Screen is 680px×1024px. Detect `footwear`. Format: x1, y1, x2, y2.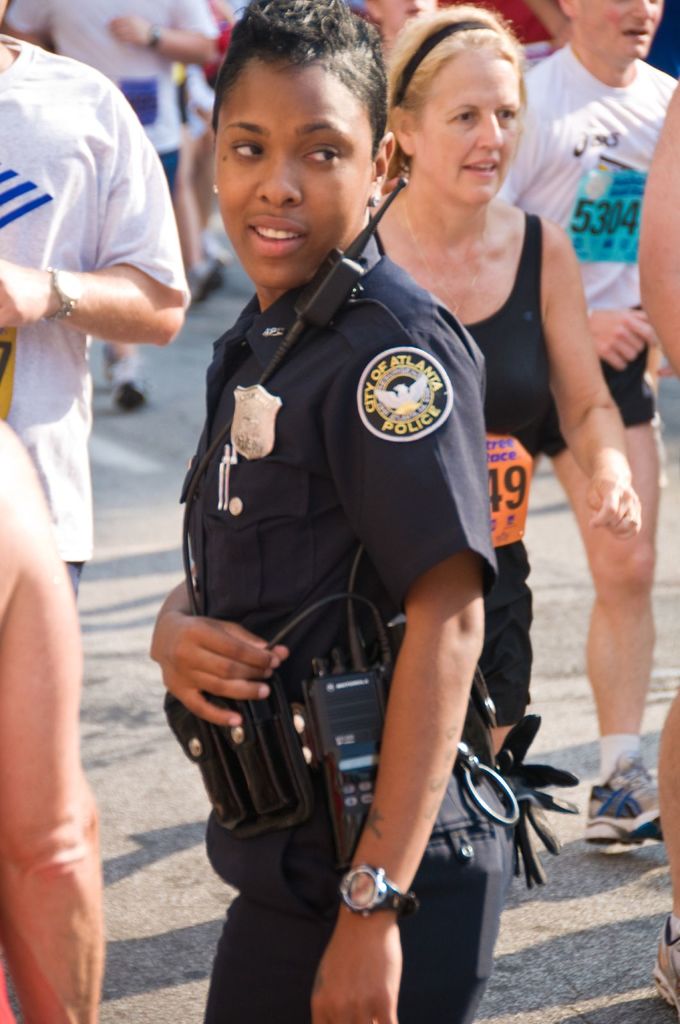
641, 921, 679, 1017.
